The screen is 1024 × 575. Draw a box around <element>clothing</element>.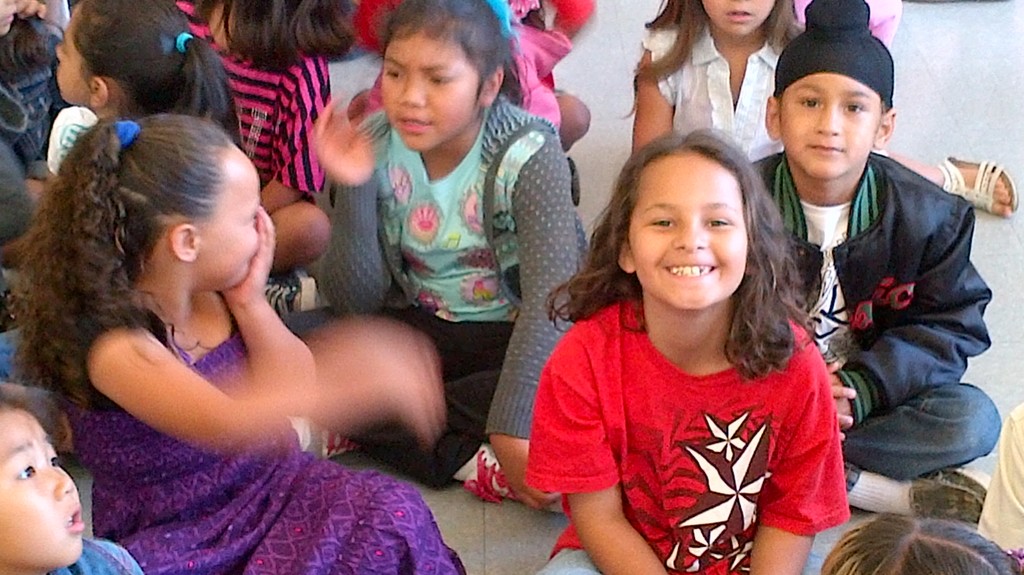
287,96,589,496.
